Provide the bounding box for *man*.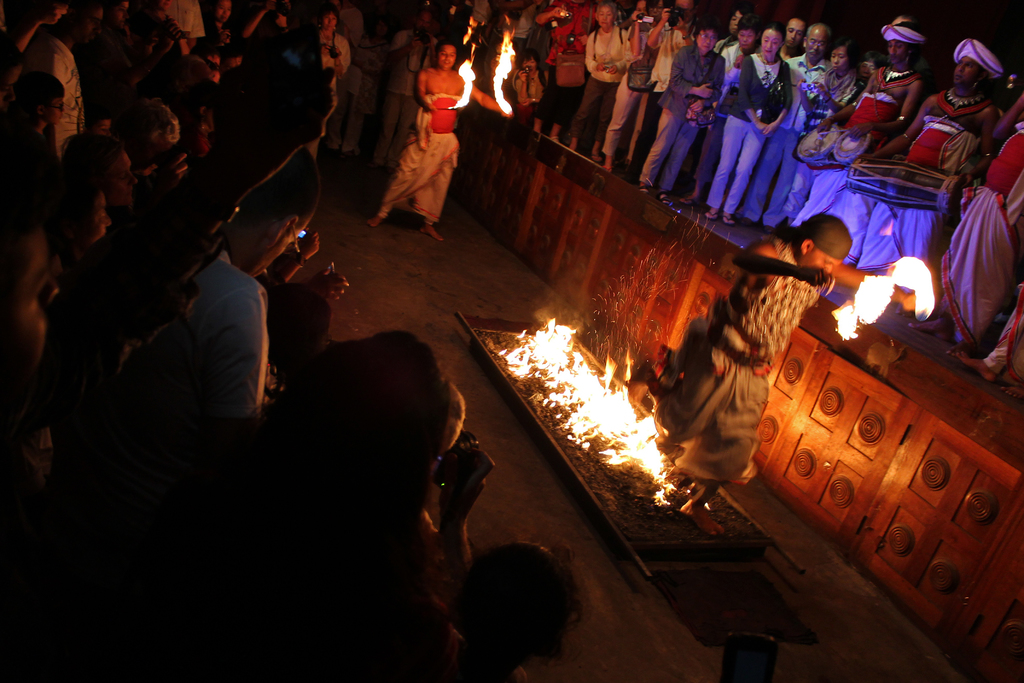
[364, 40, 511, 245].
